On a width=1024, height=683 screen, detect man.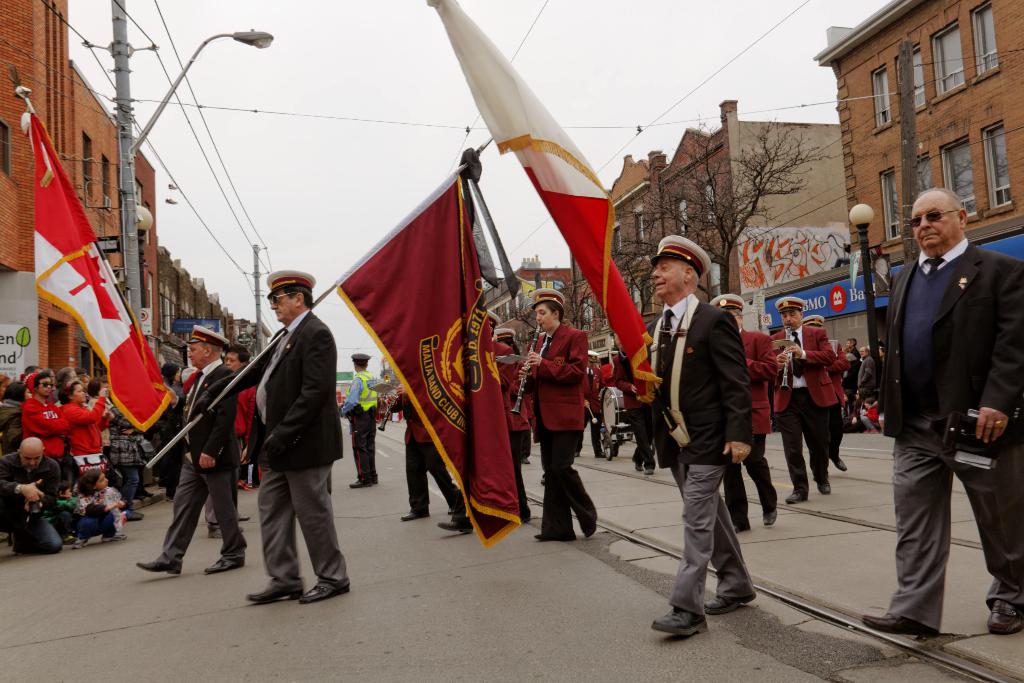
x1=348, y1=357, x2=378, y2=491.
